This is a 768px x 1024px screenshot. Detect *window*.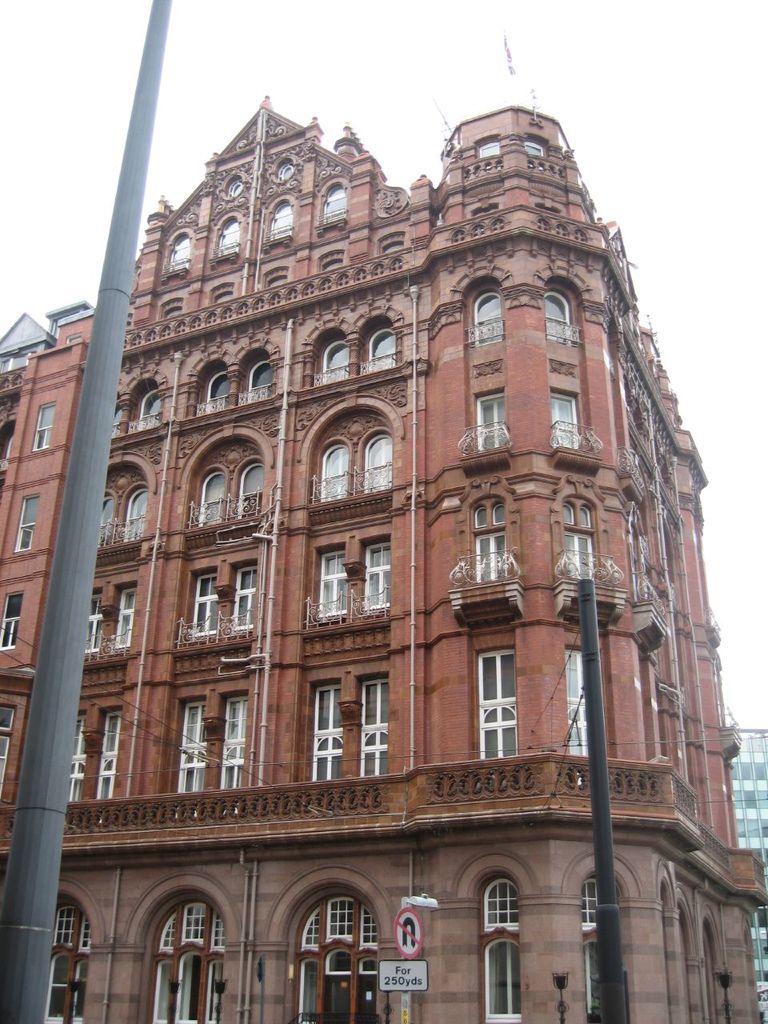
362,908,378,945.
